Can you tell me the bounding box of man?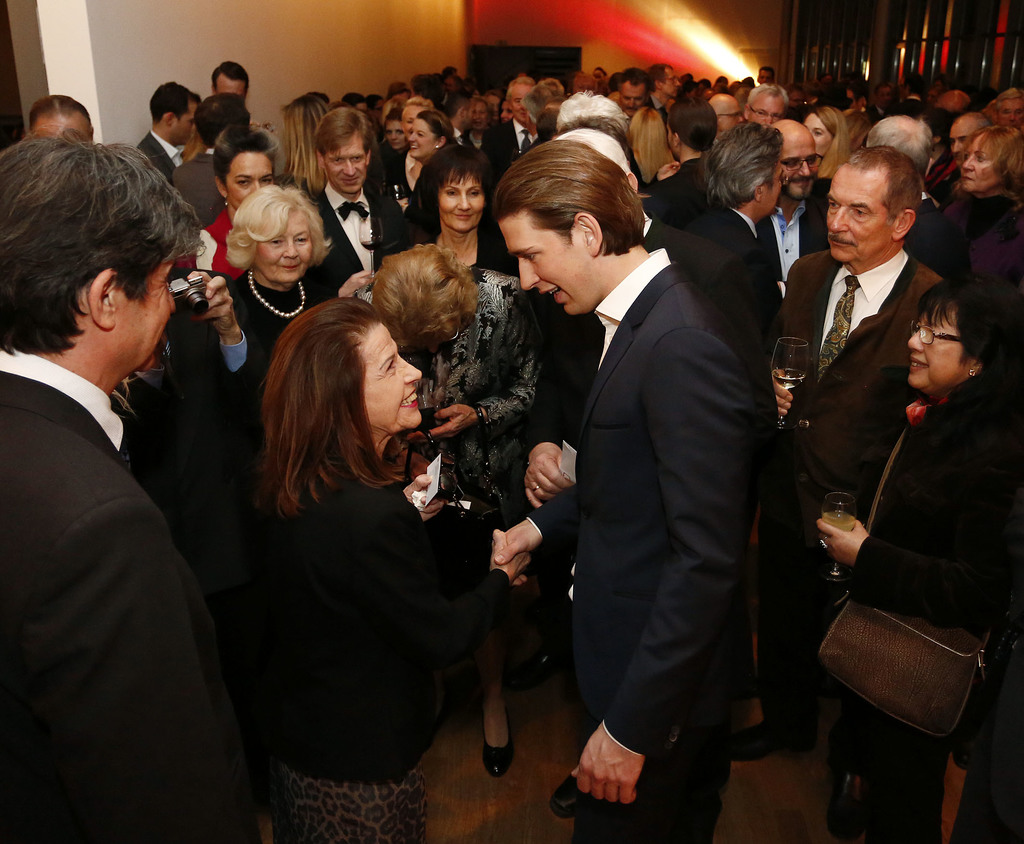
bbox=(703, 117, 783, 305).
